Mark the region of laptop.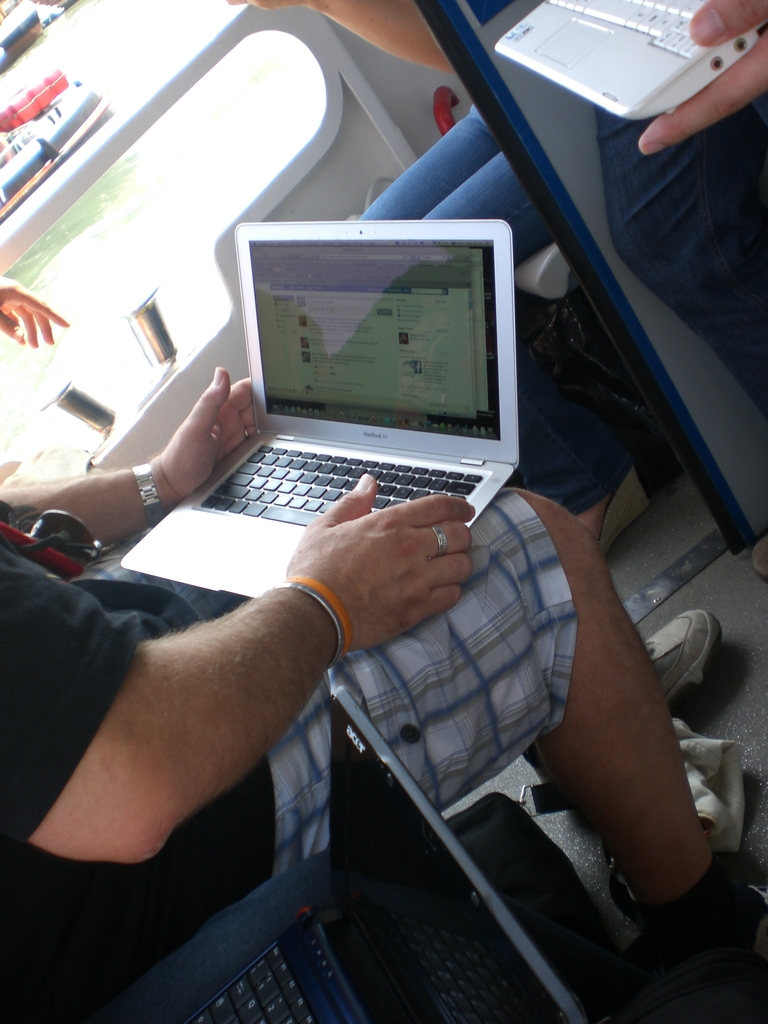
Region: locate(492, 0, 765, 120).
